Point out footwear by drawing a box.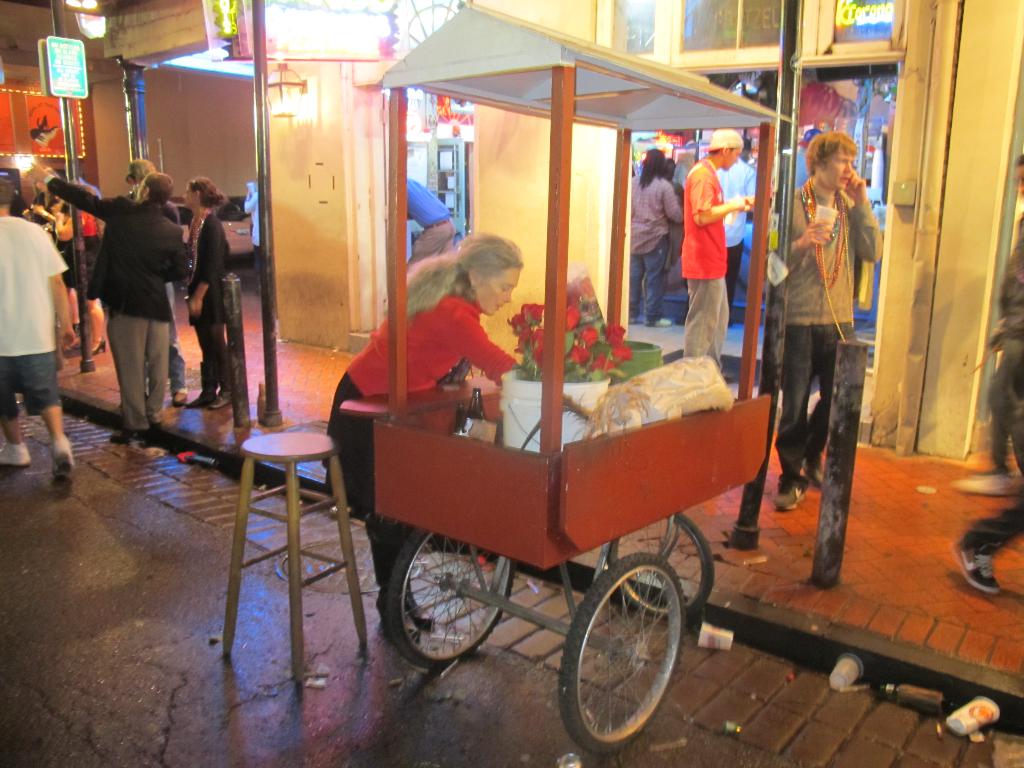
bbox=[774, 474, 811, 512].
